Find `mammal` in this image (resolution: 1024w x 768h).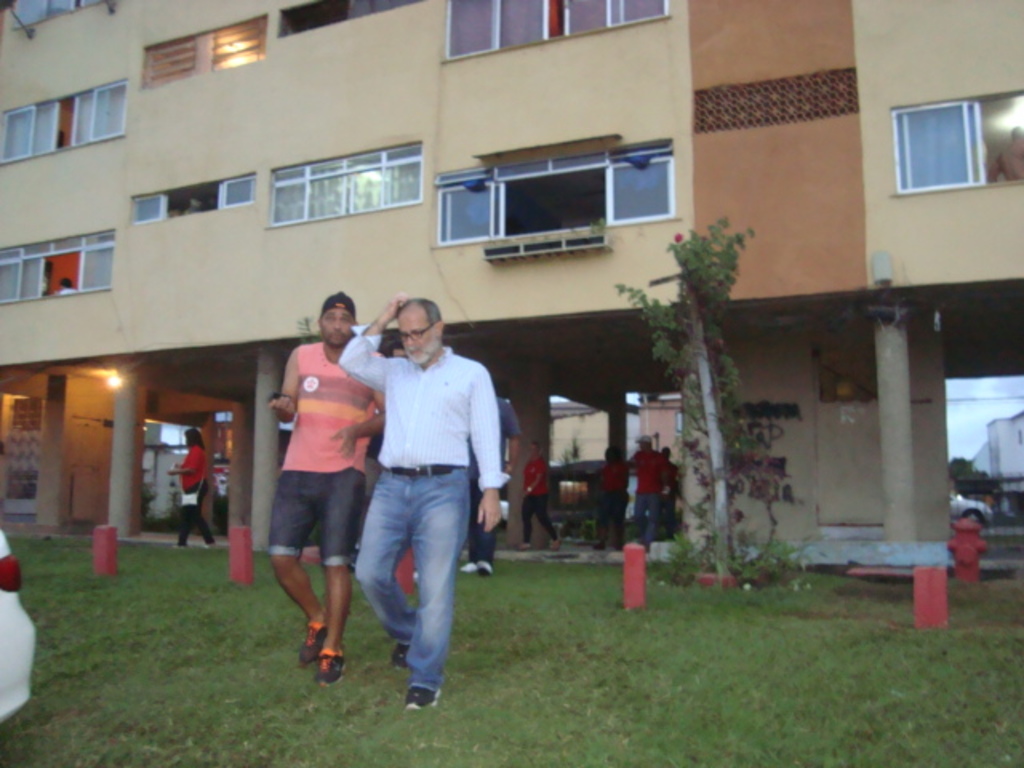
BBox(600, 445, 629, 546).
